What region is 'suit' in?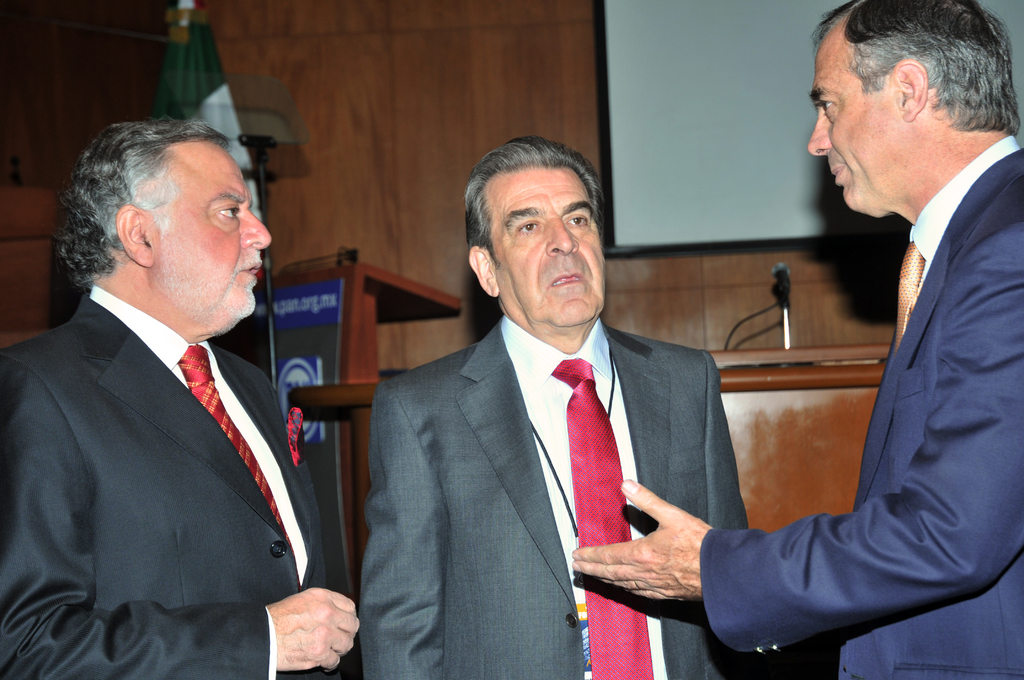
(x1=0, y1=281, x2=362, y2=679).
